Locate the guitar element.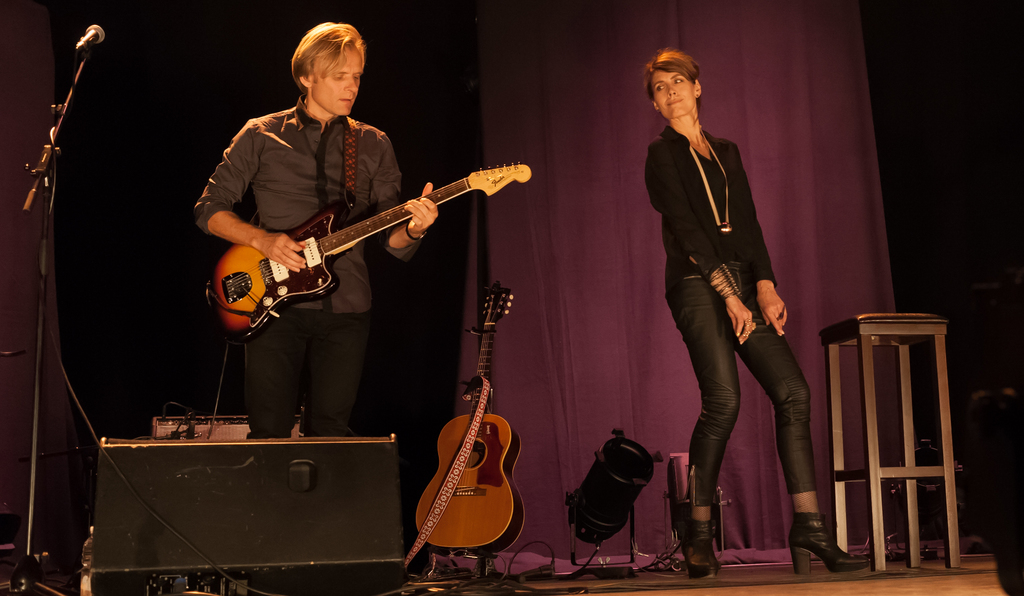
Element bbox: 196,140,525,336.
